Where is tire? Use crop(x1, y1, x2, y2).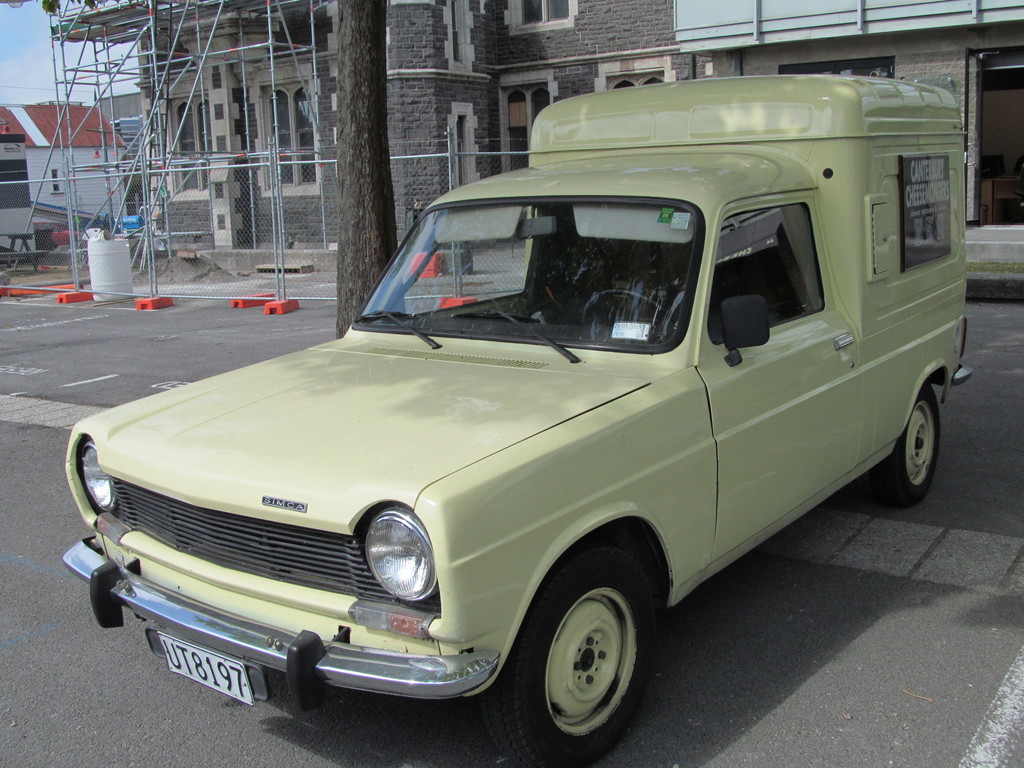
crop(876, 380, 941, 508).
